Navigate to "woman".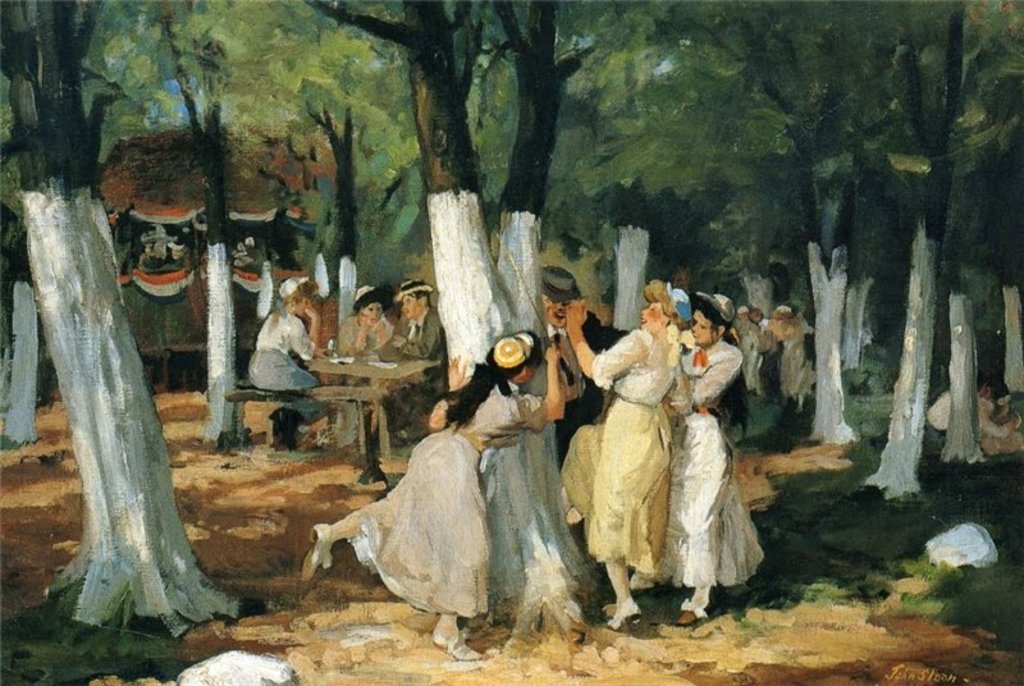
Navigation target: <box>338,285,394,431</box>.
